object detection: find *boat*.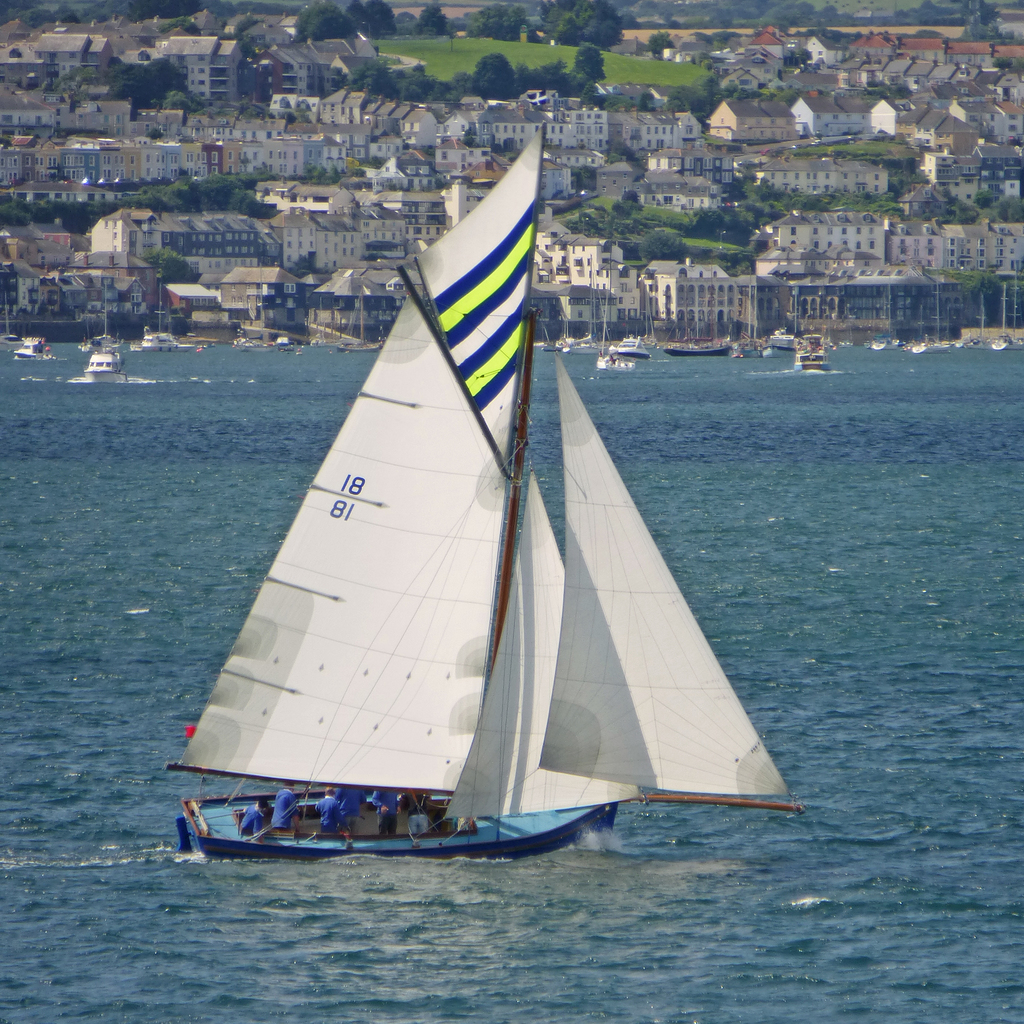
box(234, 283, 292, 362).
